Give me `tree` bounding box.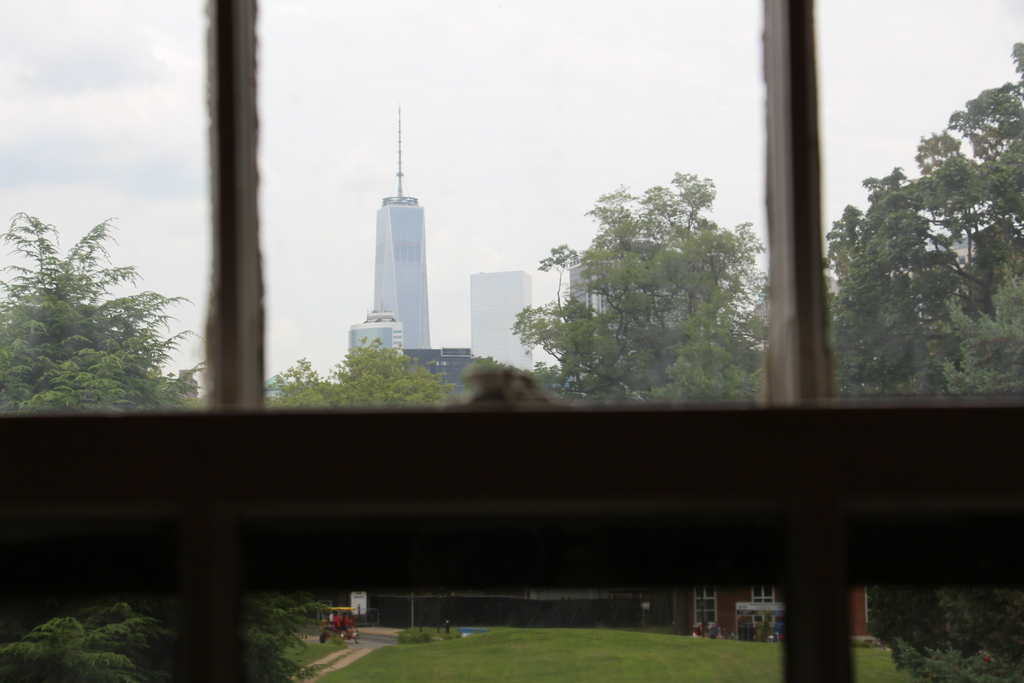
rect(15, 185, 178, 424).
